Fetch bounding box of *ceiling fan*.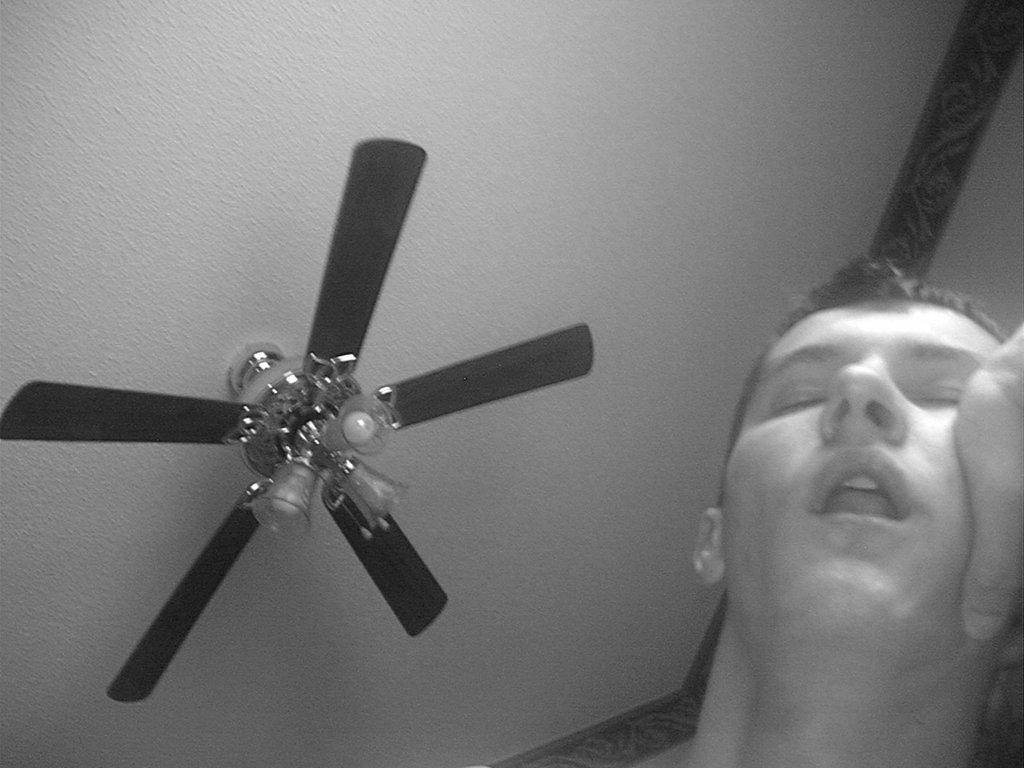
Bbox: Rect(0, 136, 589, 710).
